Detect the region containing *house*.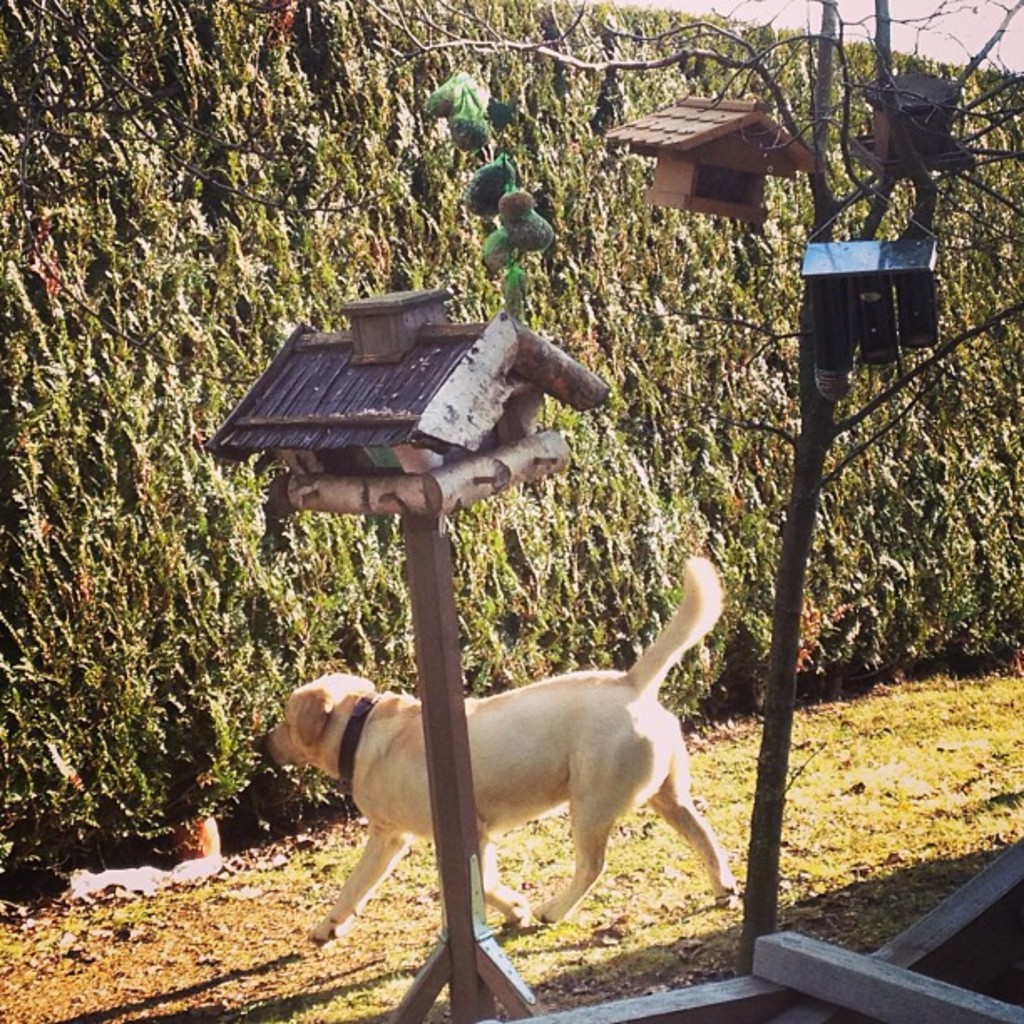
x1=202 y1=276 x2=621 y2=492.
